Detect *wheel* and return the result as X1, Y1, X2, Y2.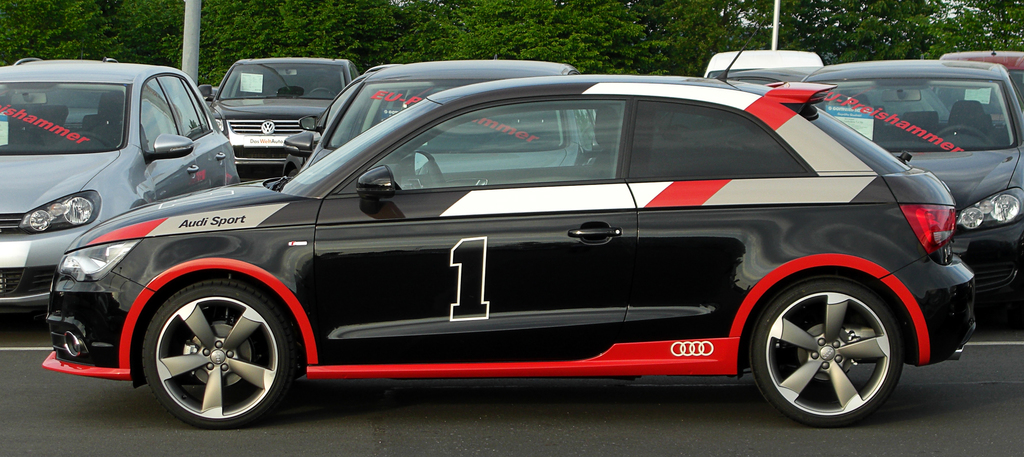
762, 271, 904, 428.
